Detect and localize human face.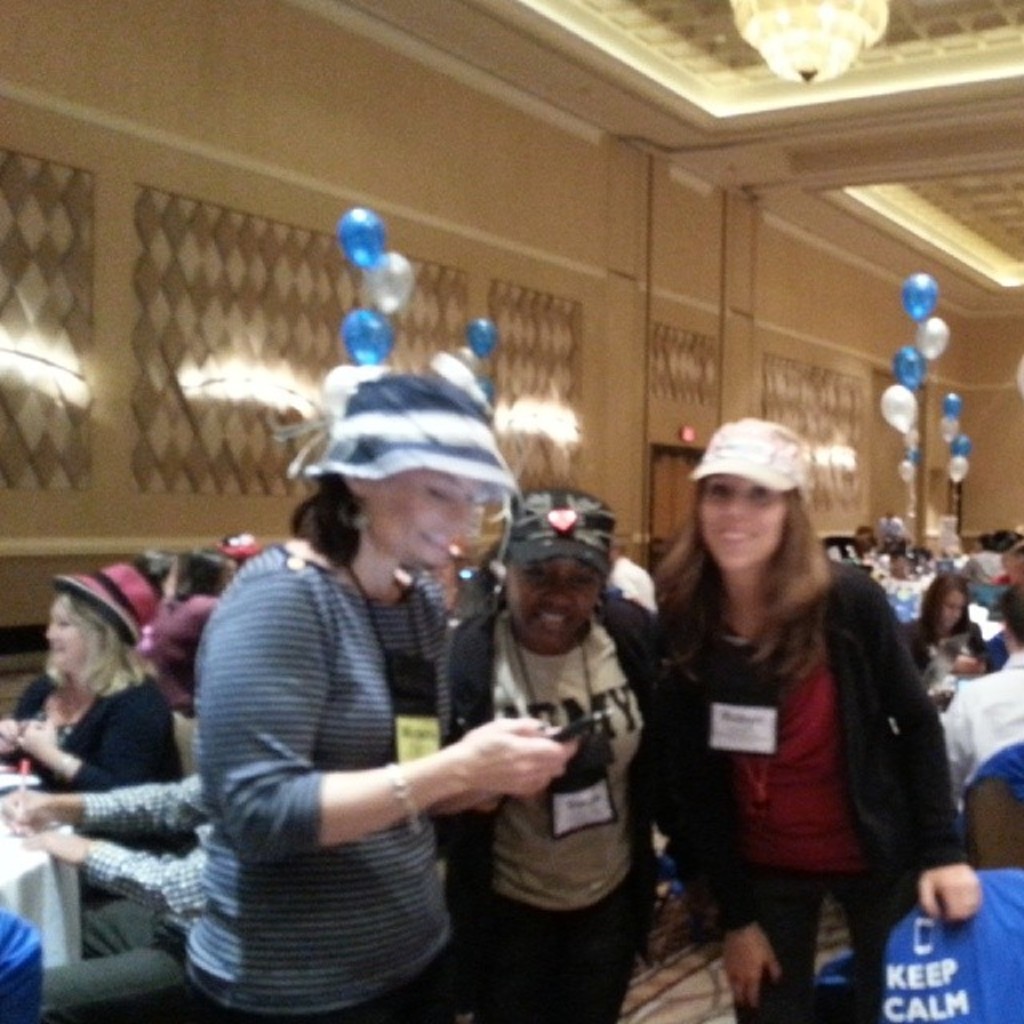
Localized at l=502, t=557, r=603, b=650.
